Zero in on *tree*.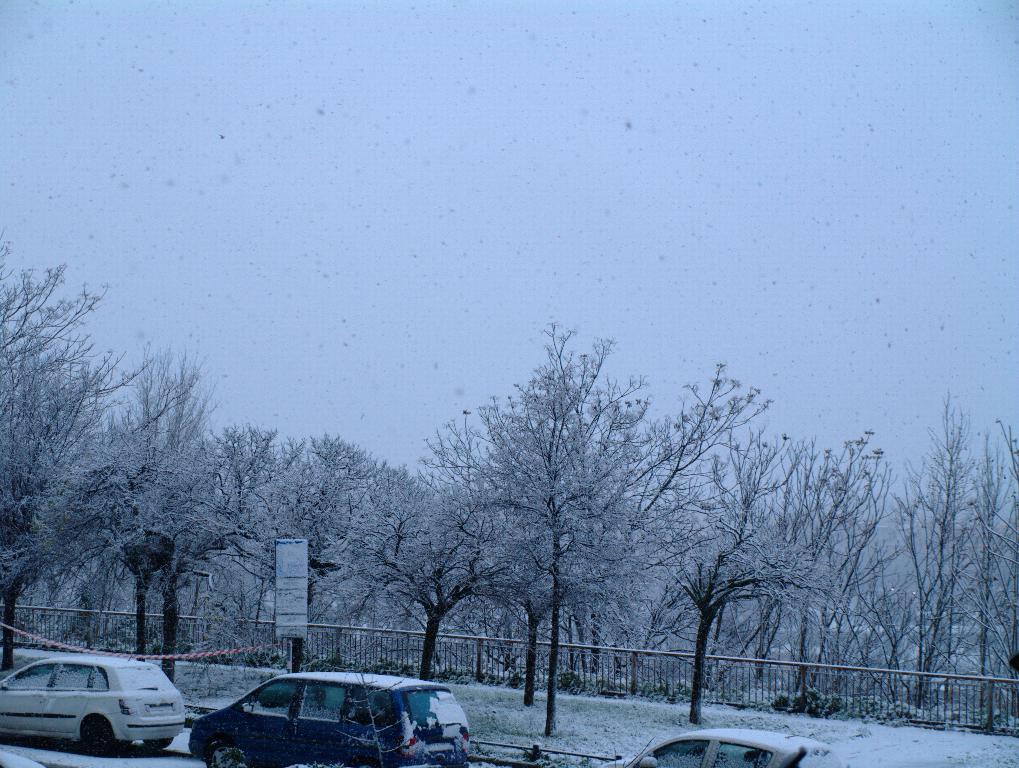
Zeroed in: <box>645,412,900,690</box>.
